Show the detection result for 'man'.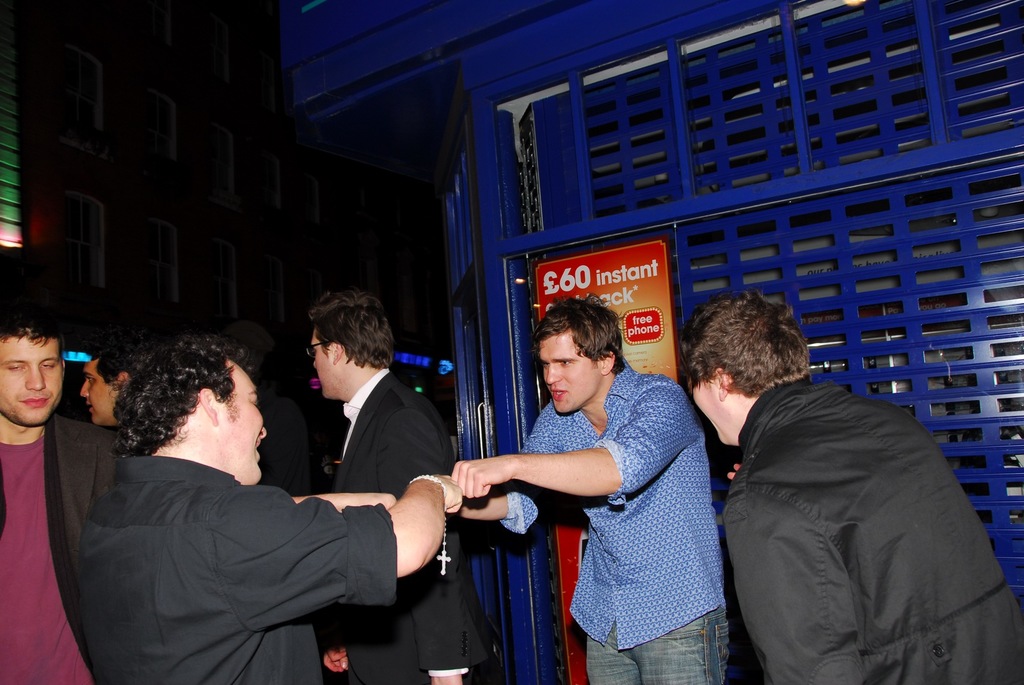
{"x1": 82, "y1": 335, "x2": 152, "y2": 428}.
